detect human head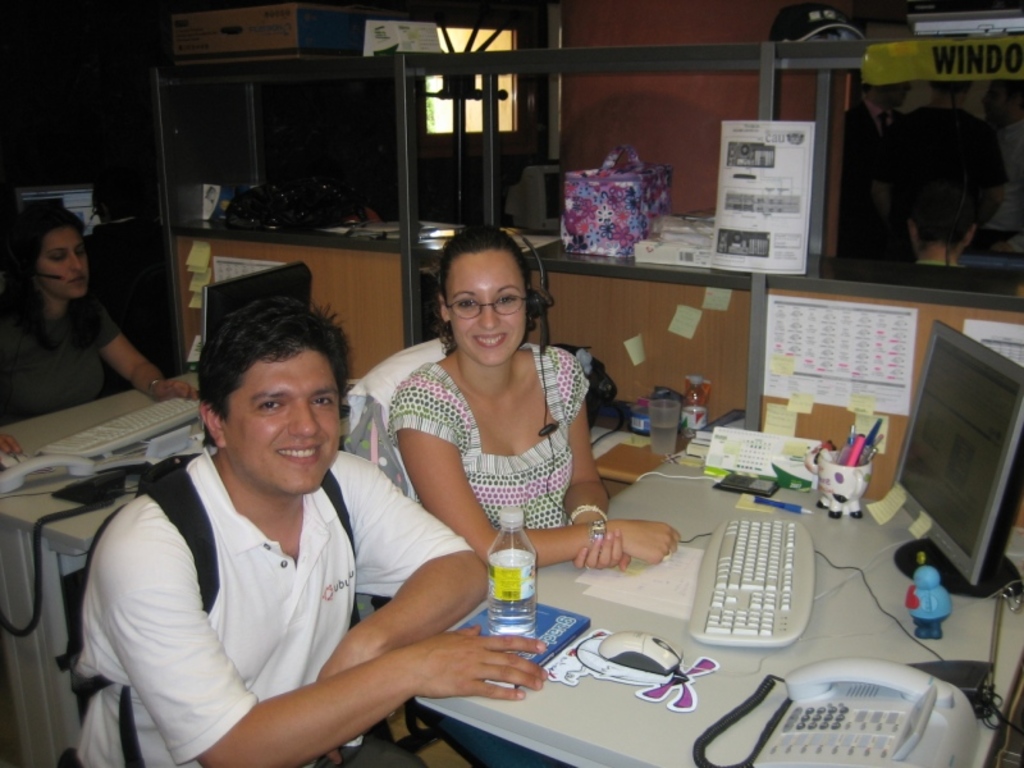
box=[924, 77, 972, 109]
